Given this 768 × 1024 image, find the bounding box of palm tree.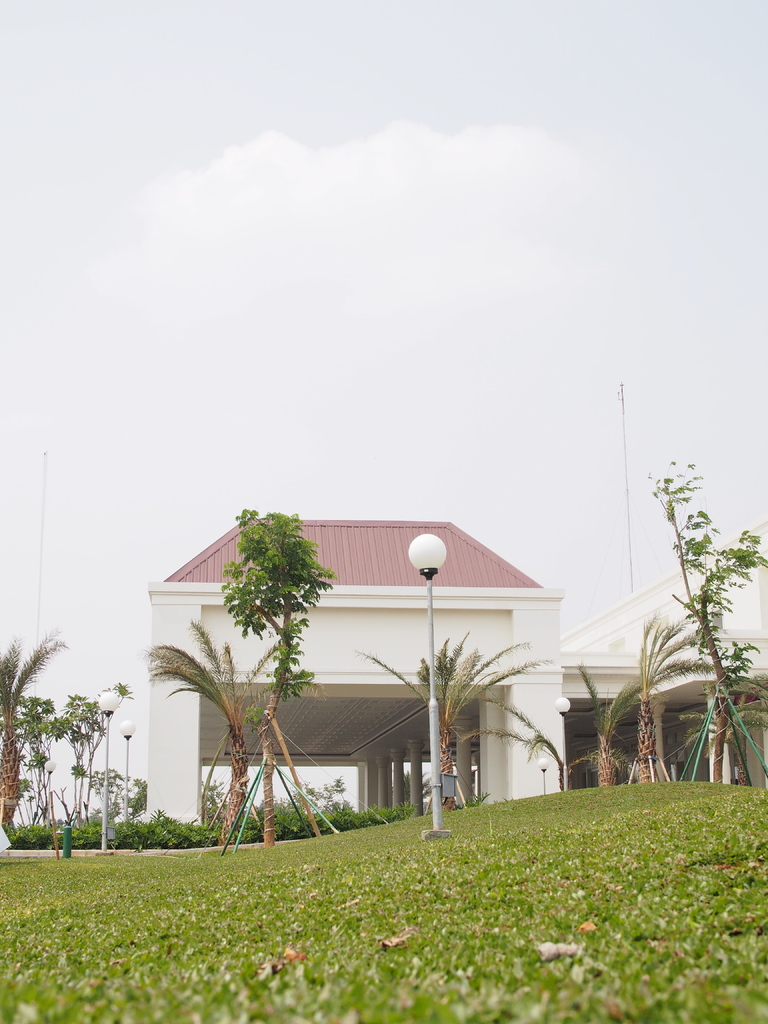
598 631 703 765.
